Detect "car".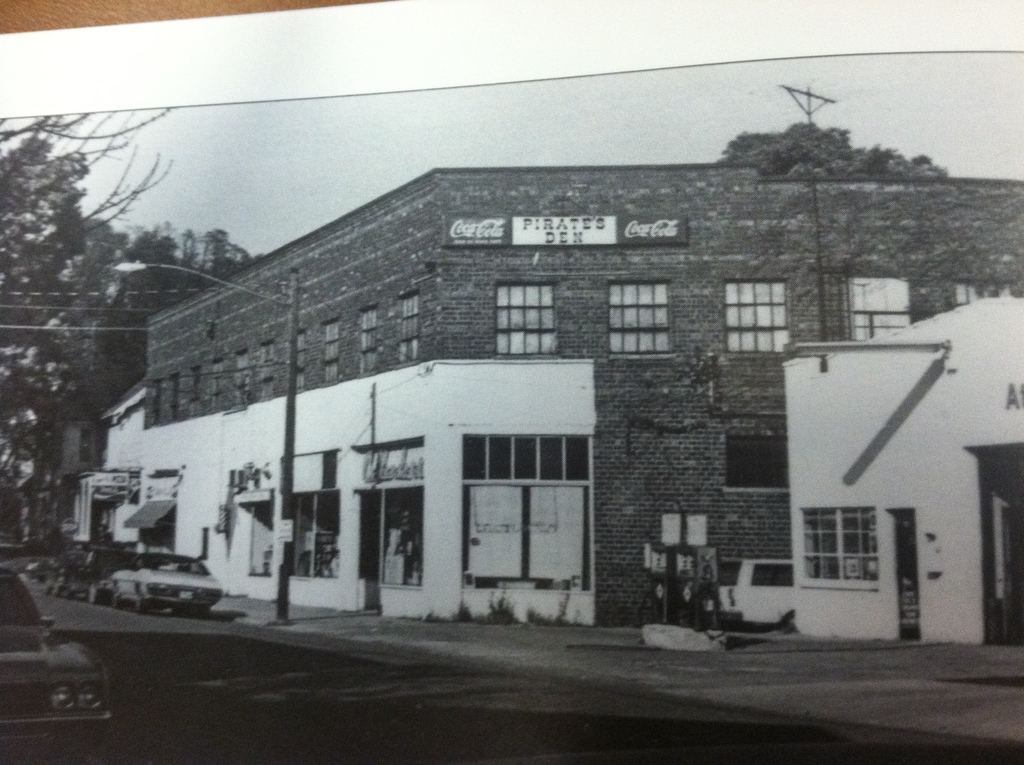
Detected at 112:545:226:620.
